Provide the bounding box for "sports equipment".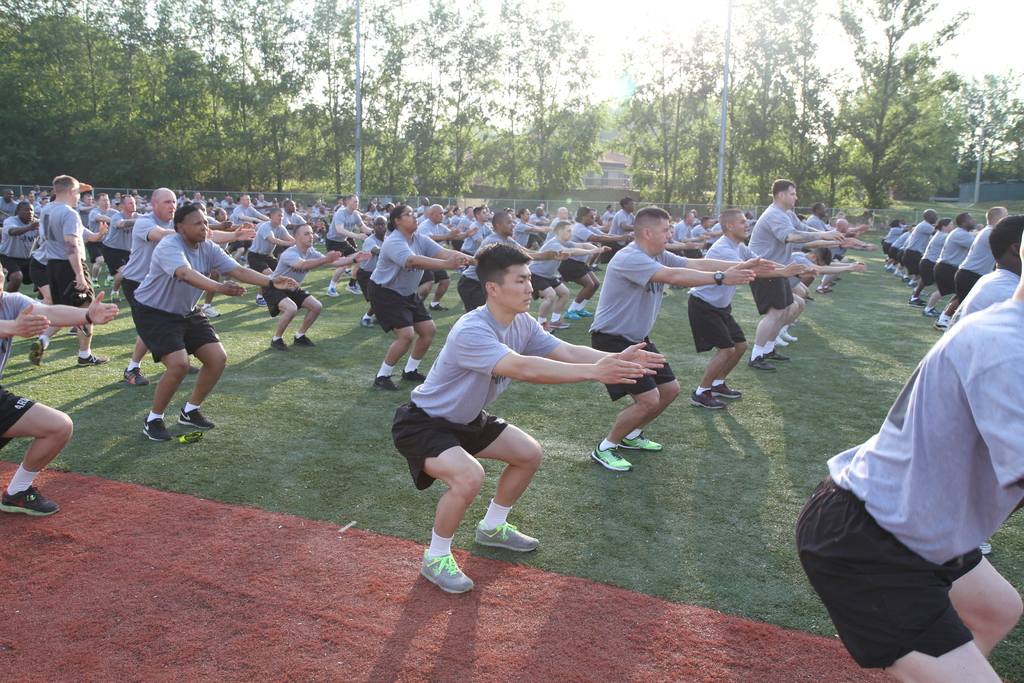
<box>291,334,314,346</box>.
